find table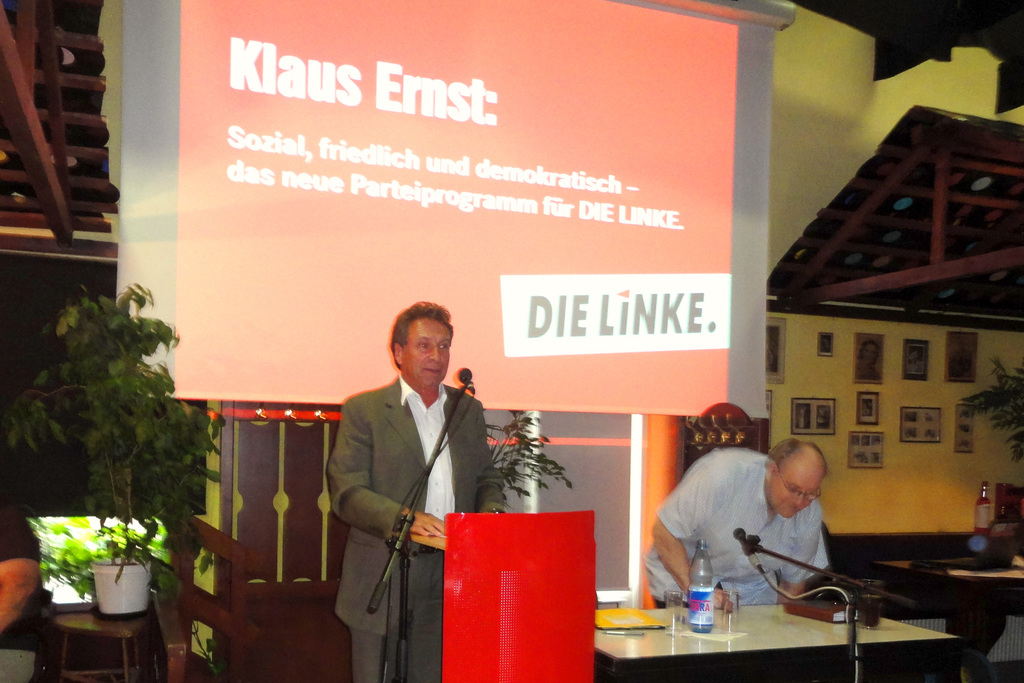
<region>870, 551, 1023, 682</region>
